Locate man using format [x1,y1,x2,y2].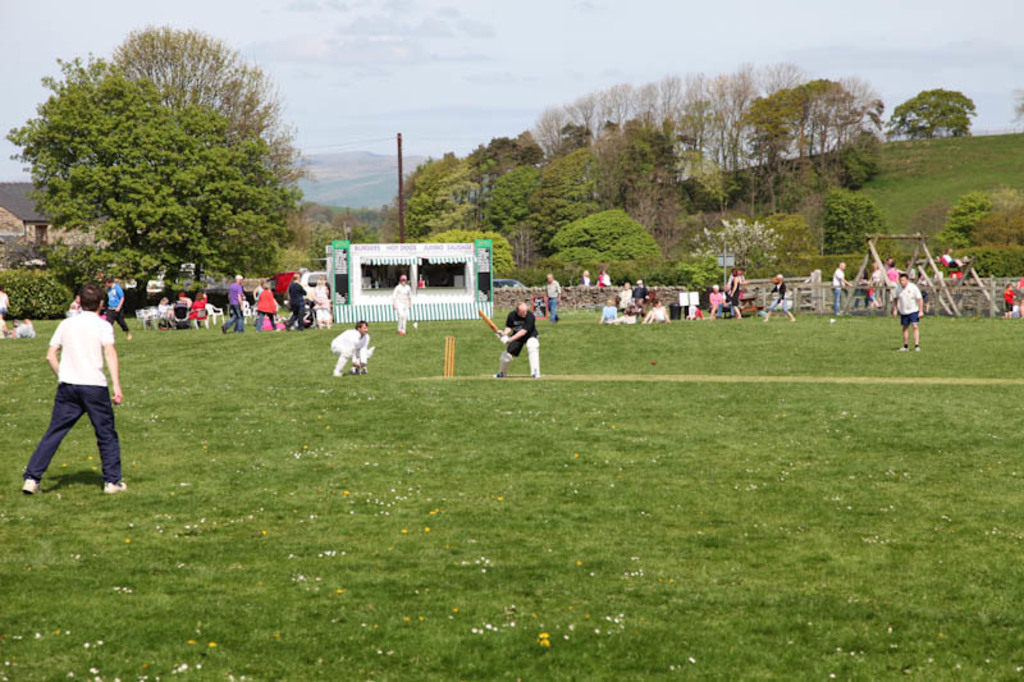
[329,319,375,379].
